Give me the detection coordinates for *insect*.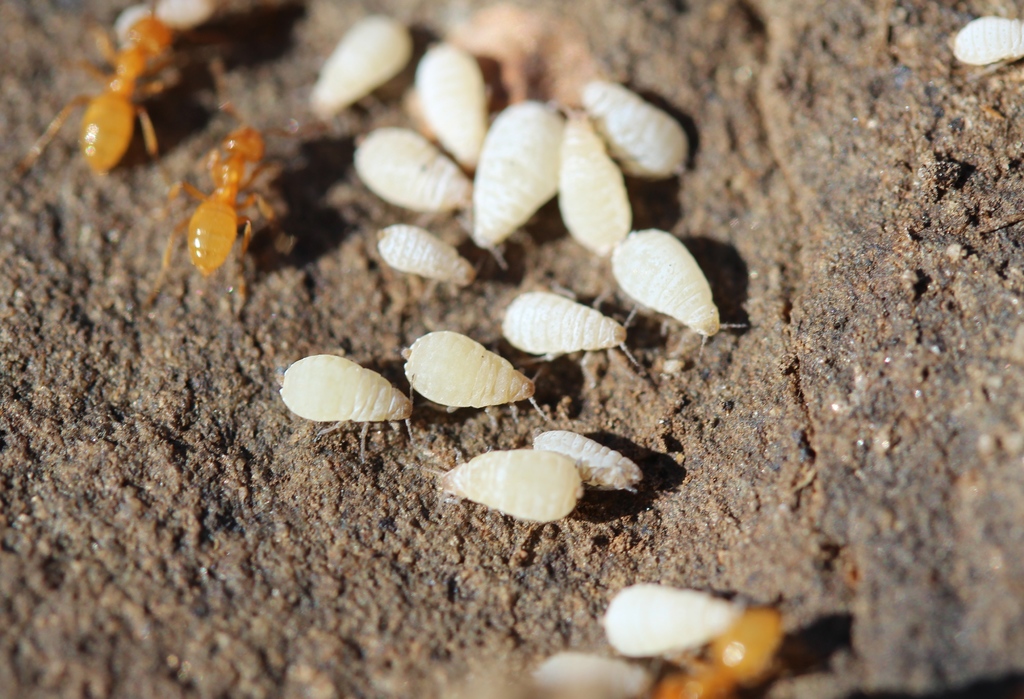
534, 428, 645, 485.
